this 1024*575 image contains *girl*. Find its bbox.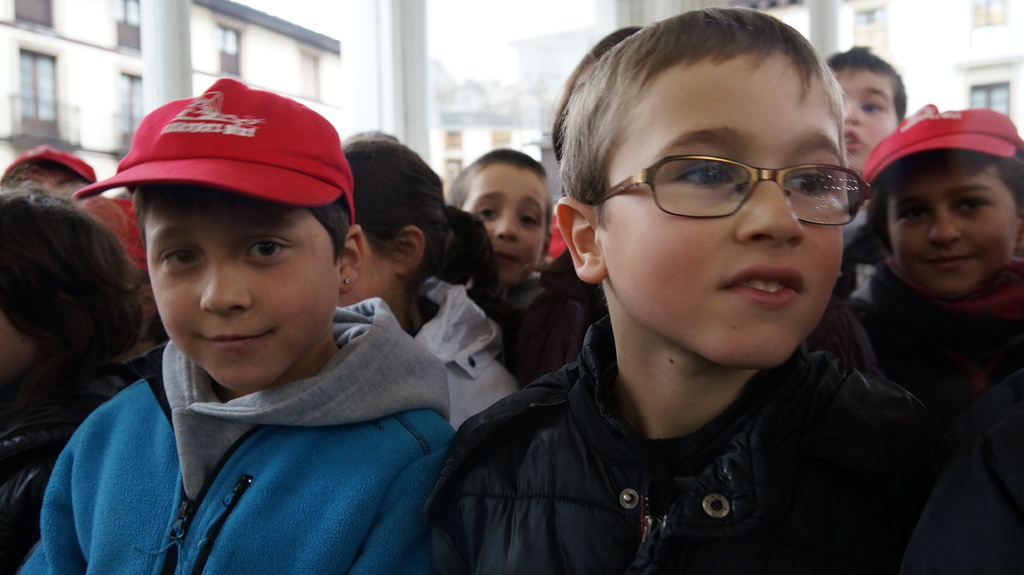
left=847, top=105, right=1023, bottom=442.
